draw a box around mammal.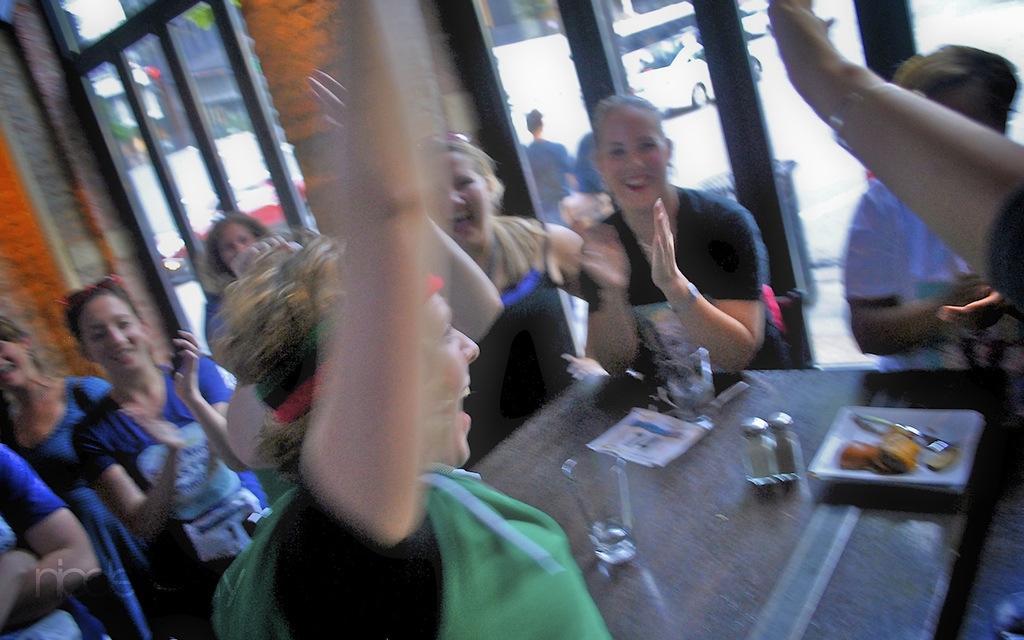
{"left": 761, "top": 0, "right": 1023, "bottom": 317}.
